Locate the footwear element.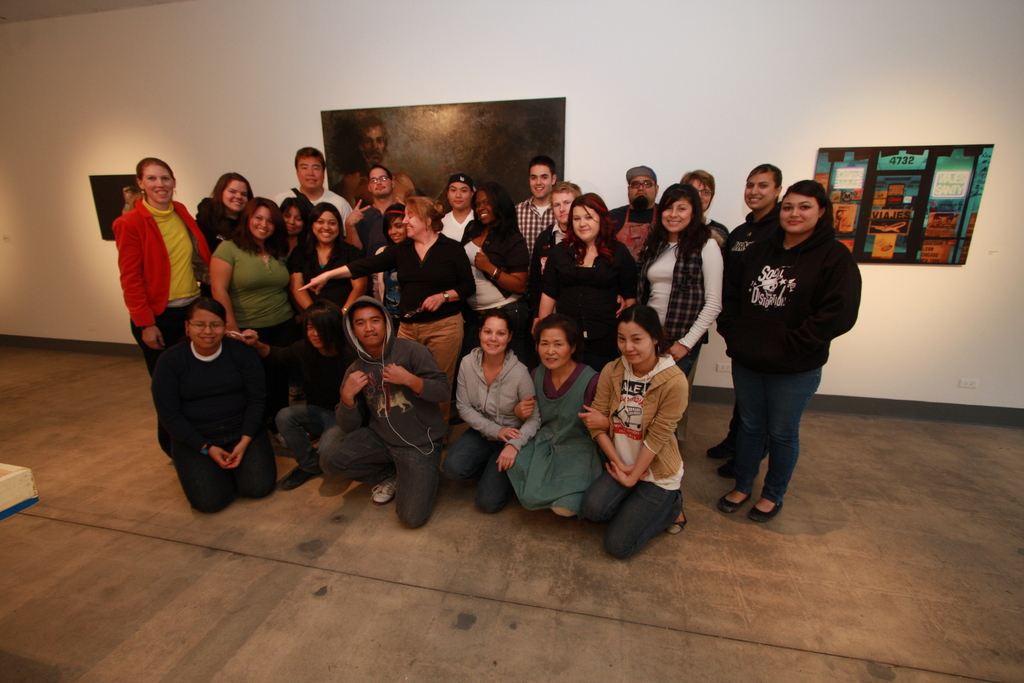
Element bbox: detection(291, 389, 307, 402).
